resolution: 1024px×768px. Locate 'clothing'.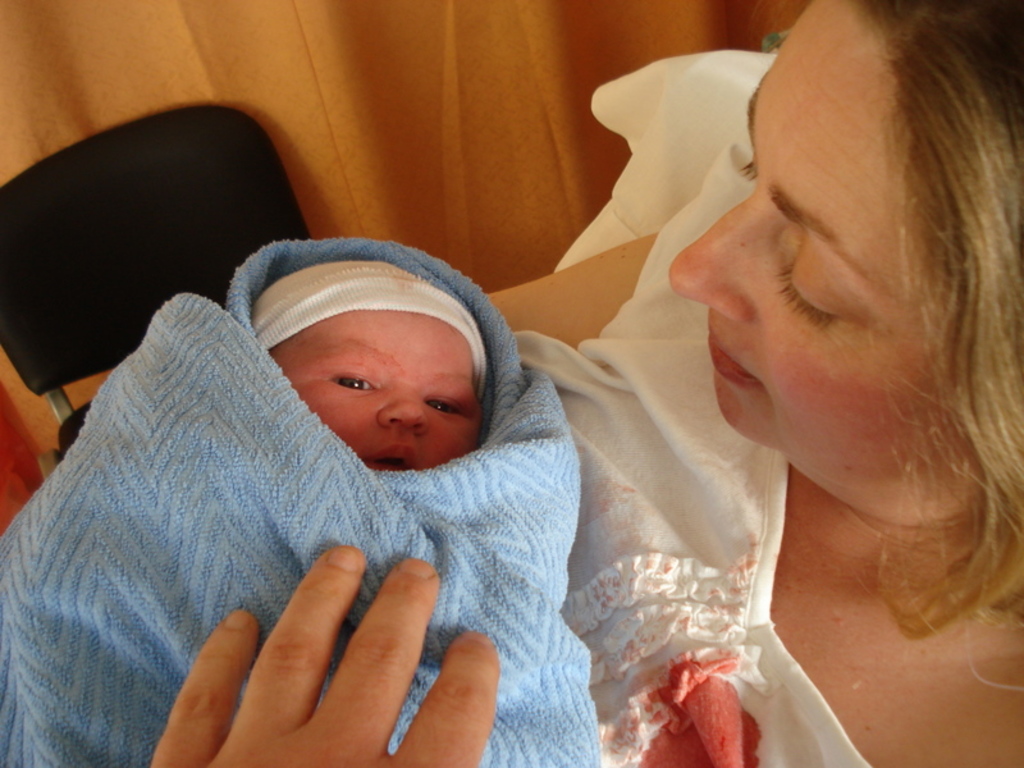
{"left": 46, "top": 221, "right": 627, "bottom": 751}.
